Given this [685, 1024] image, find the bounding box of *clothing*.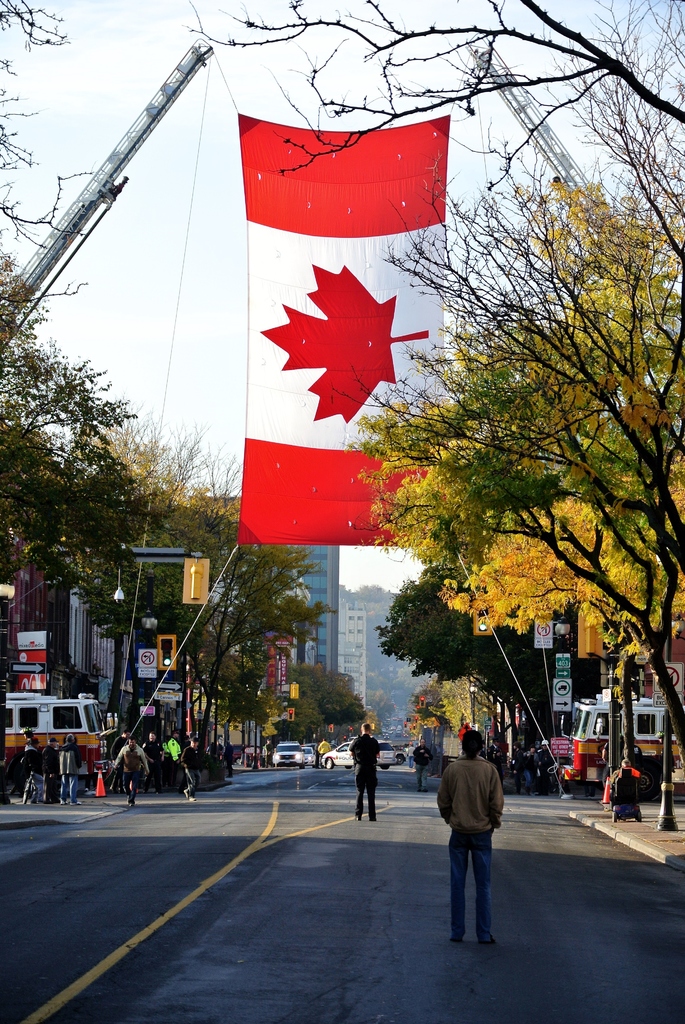
bbox(345, 735, 387, 821).
